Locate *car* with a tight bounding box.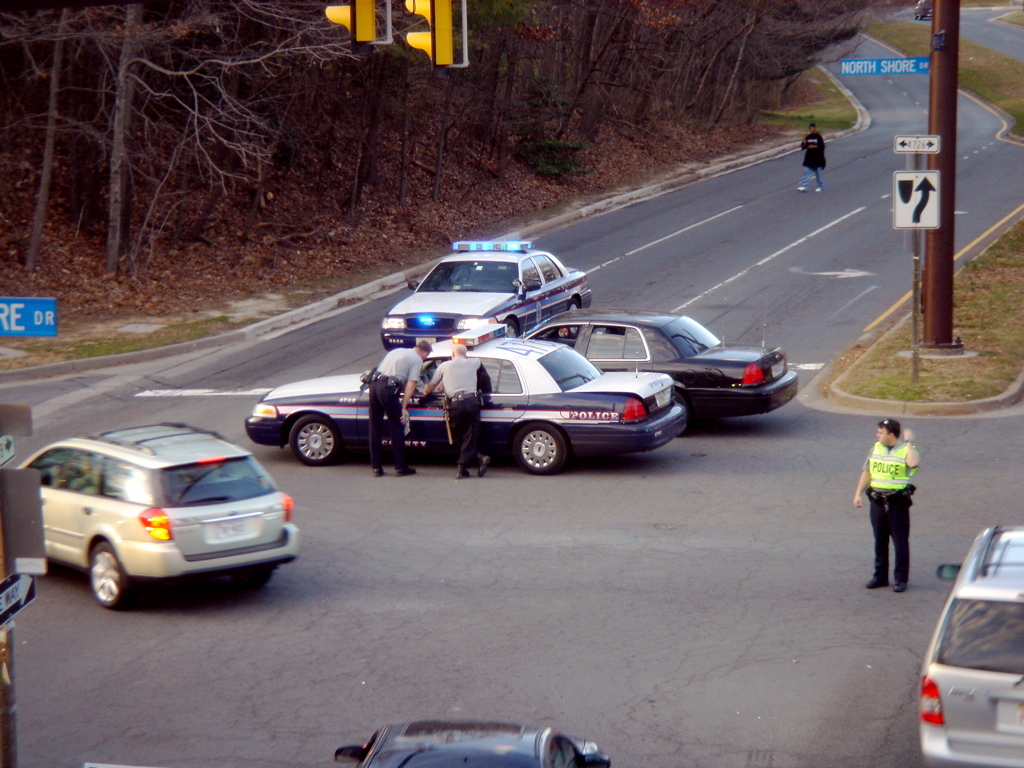
[913,0,932,20].
